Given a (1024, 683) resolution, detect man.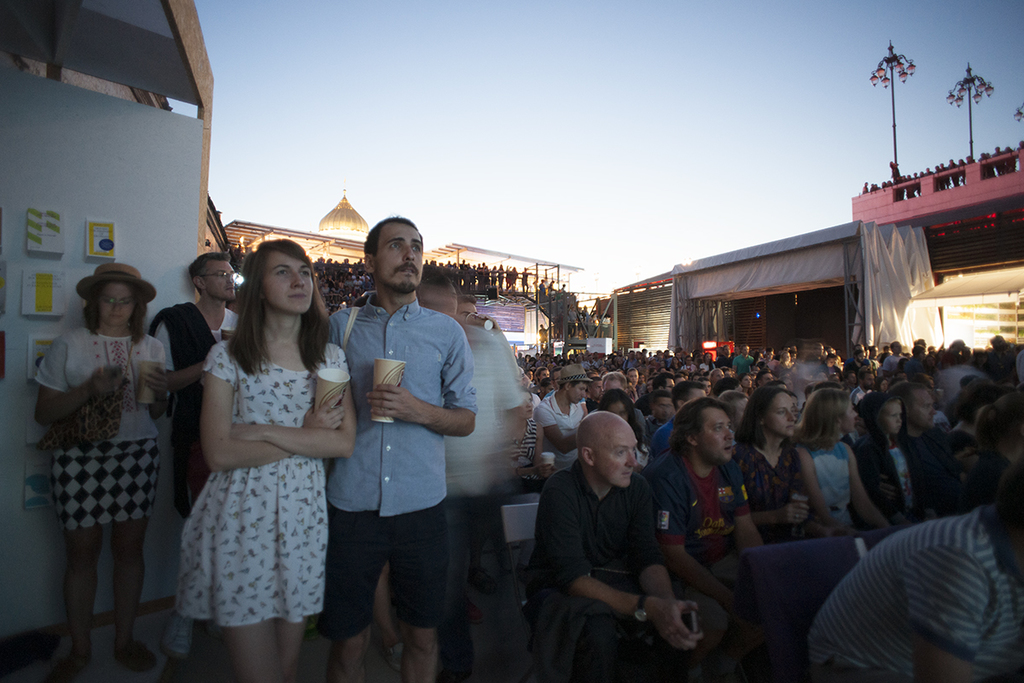
876 346 893 362.
